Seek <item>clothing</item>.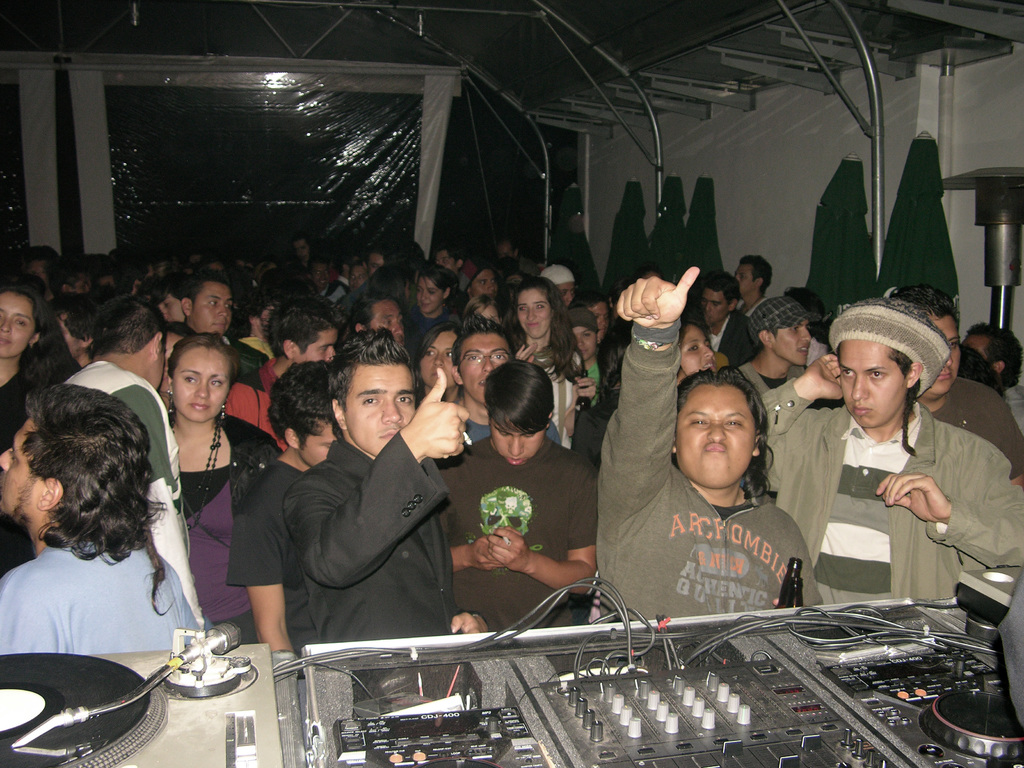
(281,436,458,655).
